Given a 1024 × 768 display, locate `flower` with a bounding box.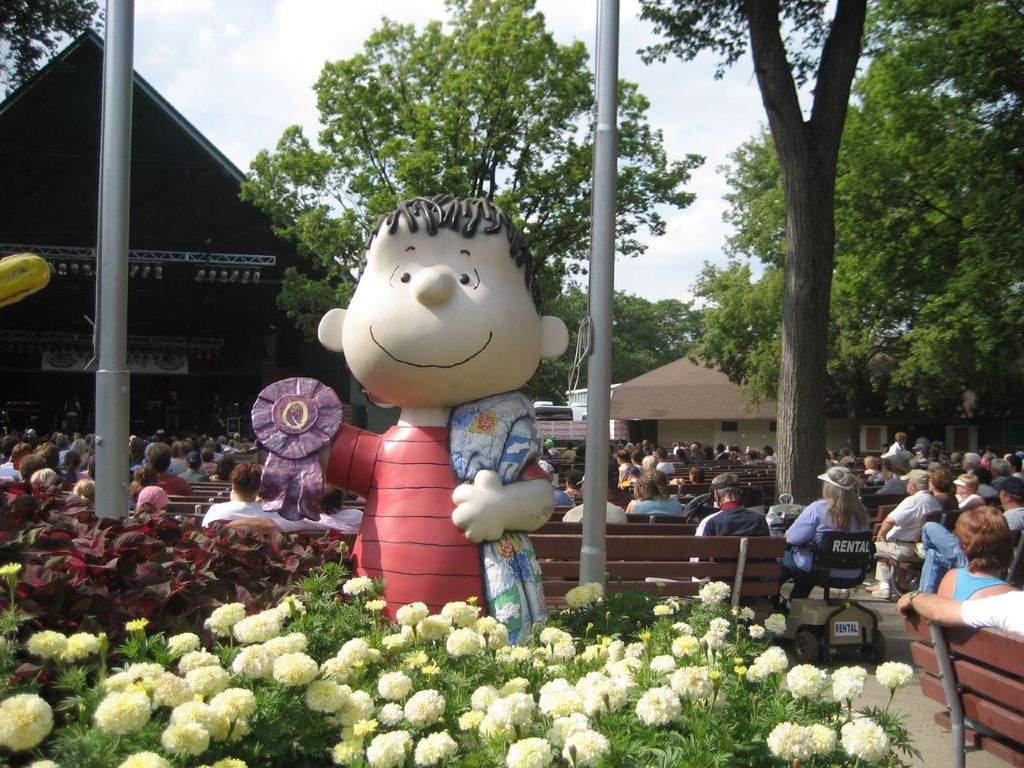
Located: <box>438,598,474,626</box>.
